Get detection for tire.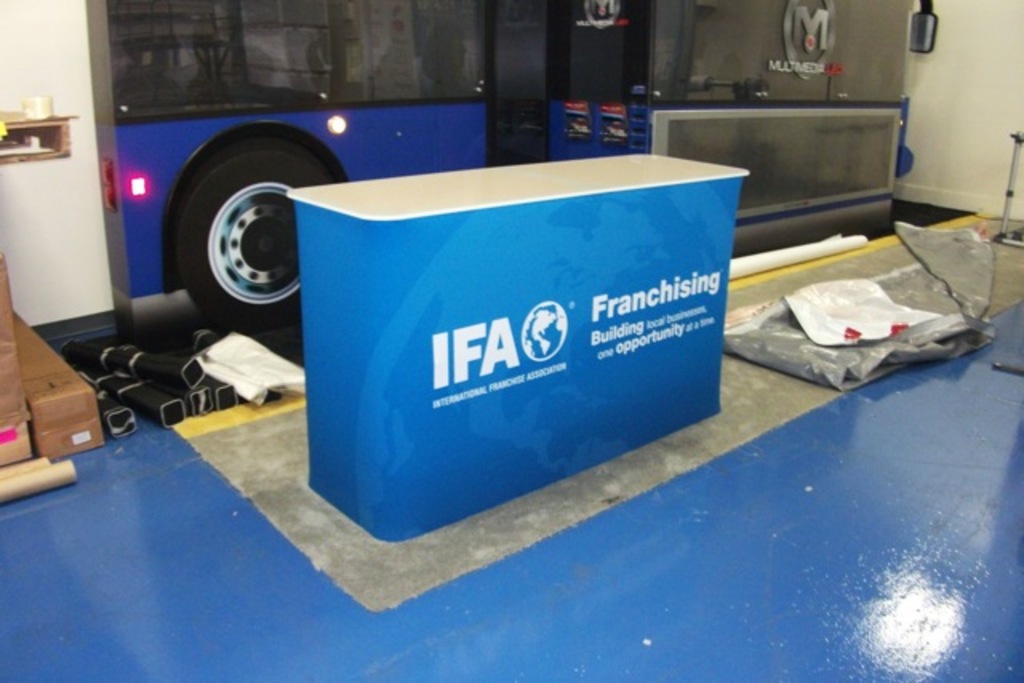
Detection: (163, 126, 302, 330).
